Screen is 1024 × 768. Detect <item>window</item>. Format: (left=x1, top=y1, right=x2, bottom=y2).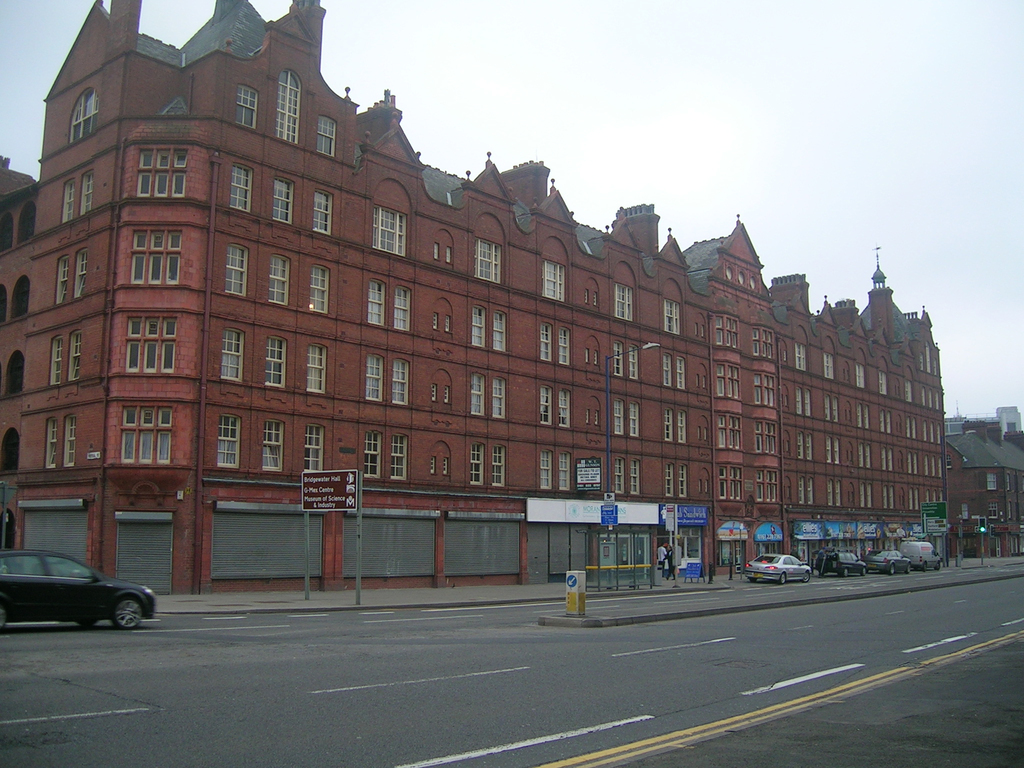
(left=228, top=161, right=250, bottom=212).
